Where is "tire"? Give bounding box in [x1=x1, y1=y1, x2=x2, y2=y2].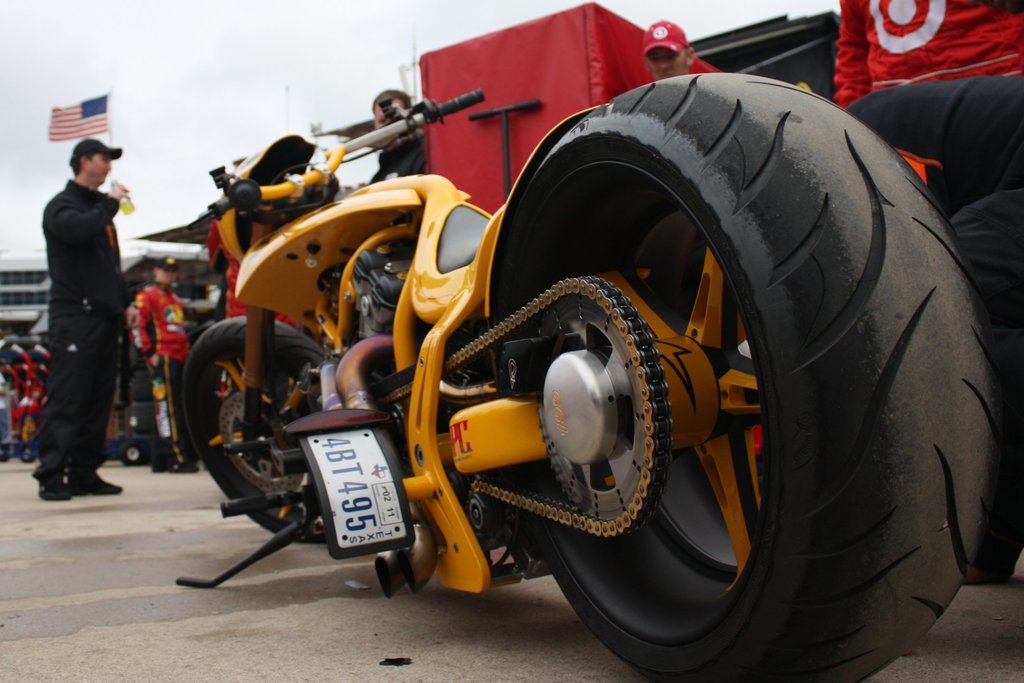
[x1=0, y1=445, x2=13, y2=460].
